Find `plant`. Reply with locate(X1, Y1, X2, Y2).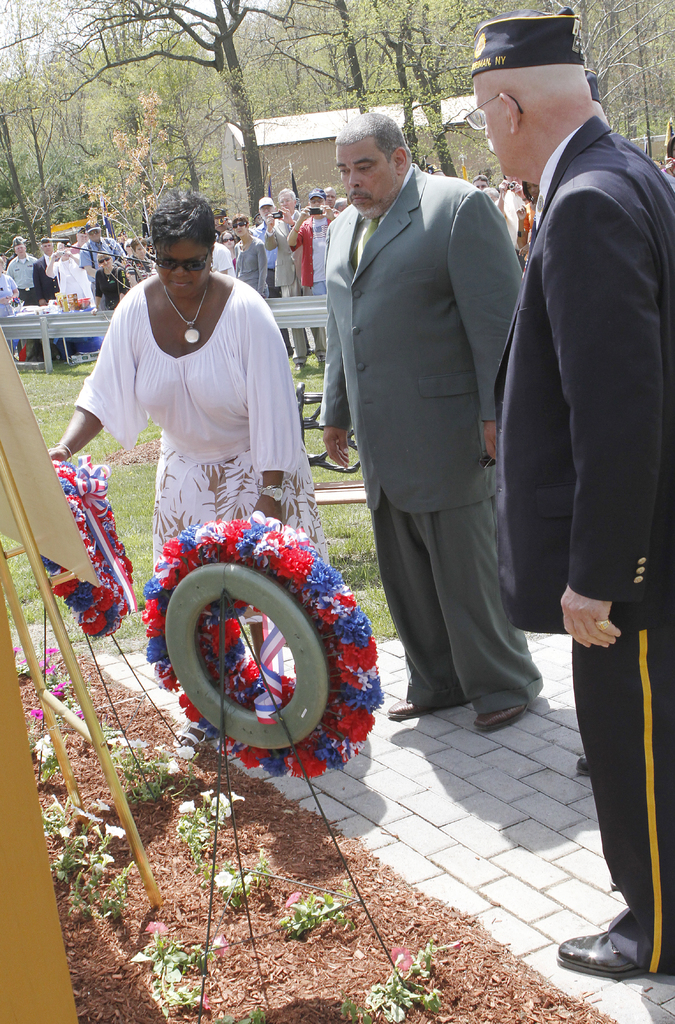
locate(210, 853, 268, 916).
